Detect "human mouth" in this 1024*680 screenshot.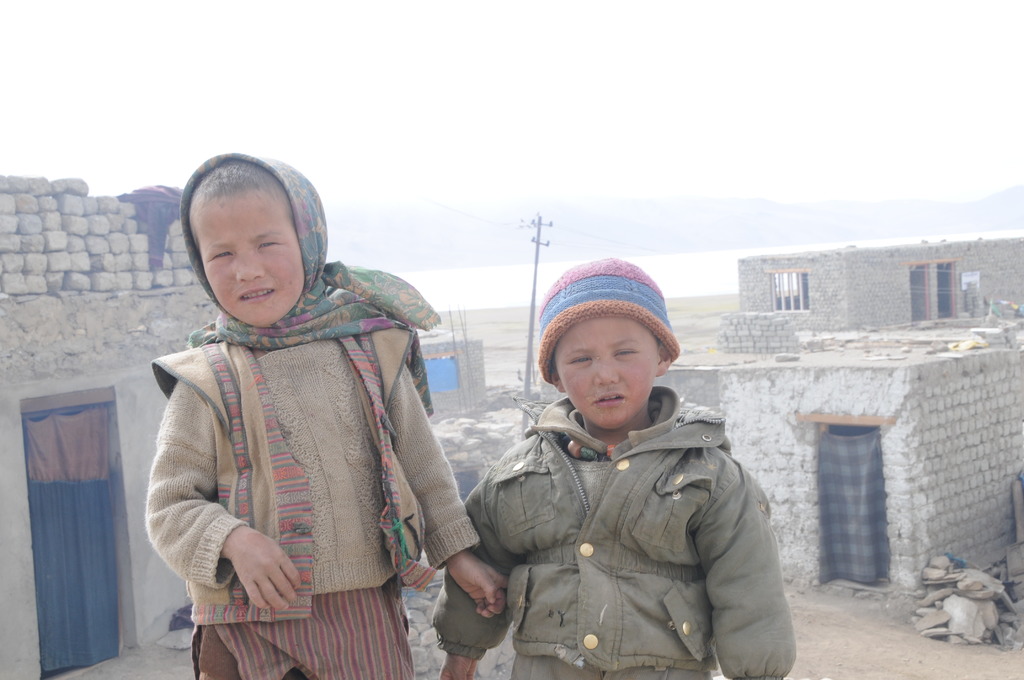
Detection: (237, 291, 271, 303).
